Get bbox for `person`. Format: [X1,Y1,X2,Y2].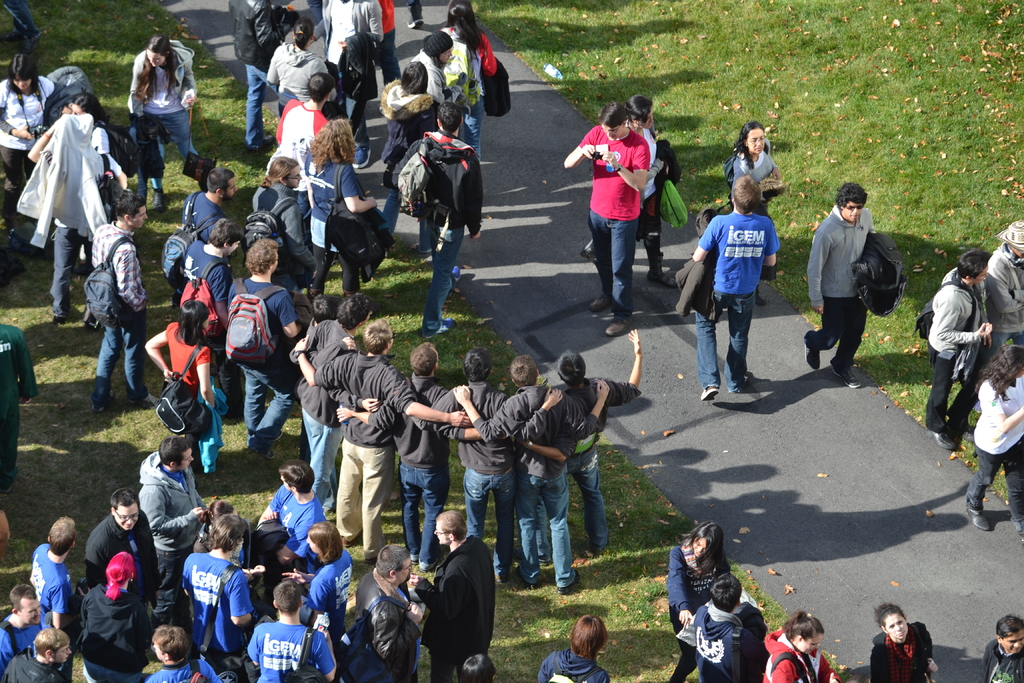
[868,600,940,682].
